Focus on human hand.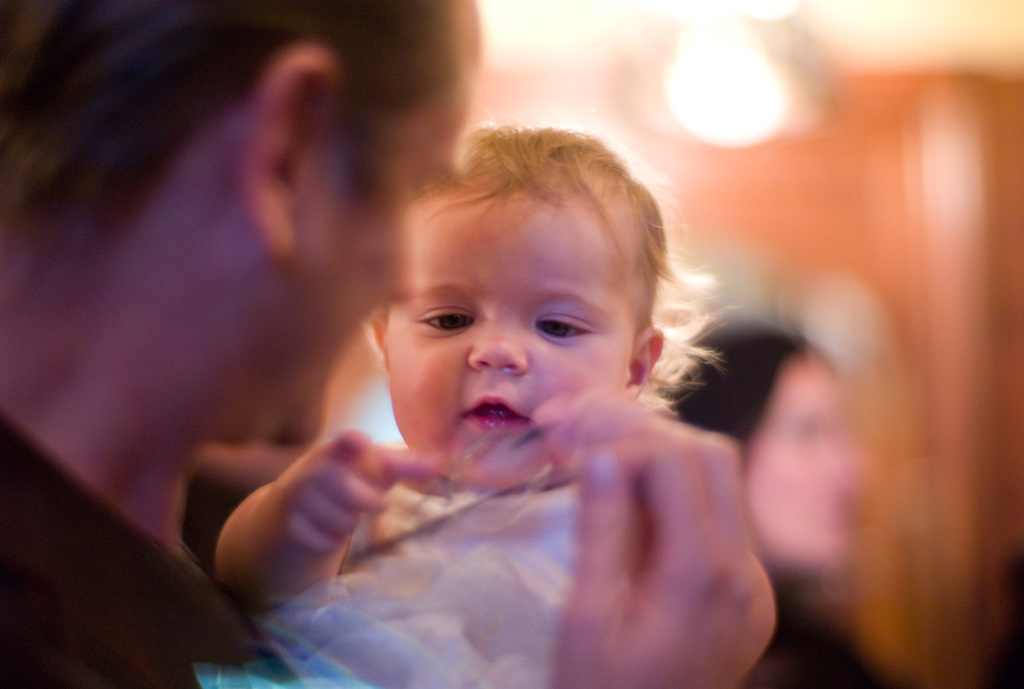
Focused at detection(524, 382, 780, 688).
